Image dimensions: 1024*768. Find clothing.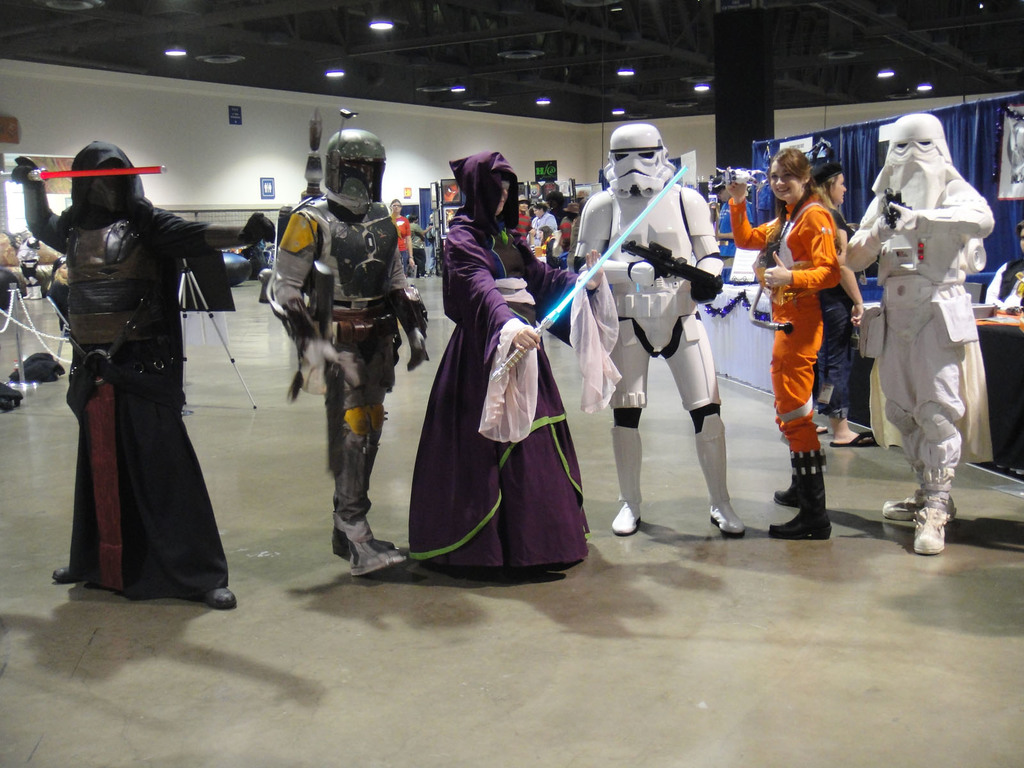
x1=516 y1=208 x2=532 y2=240.
